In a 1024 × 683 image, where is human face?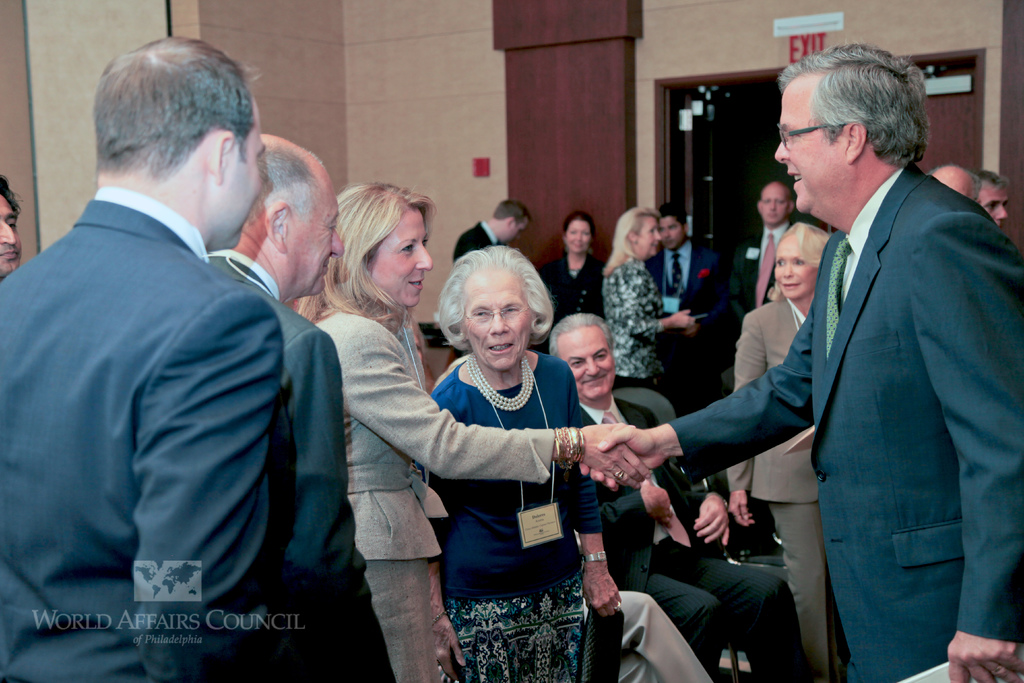
bbox(556, 325, 614, 400).
